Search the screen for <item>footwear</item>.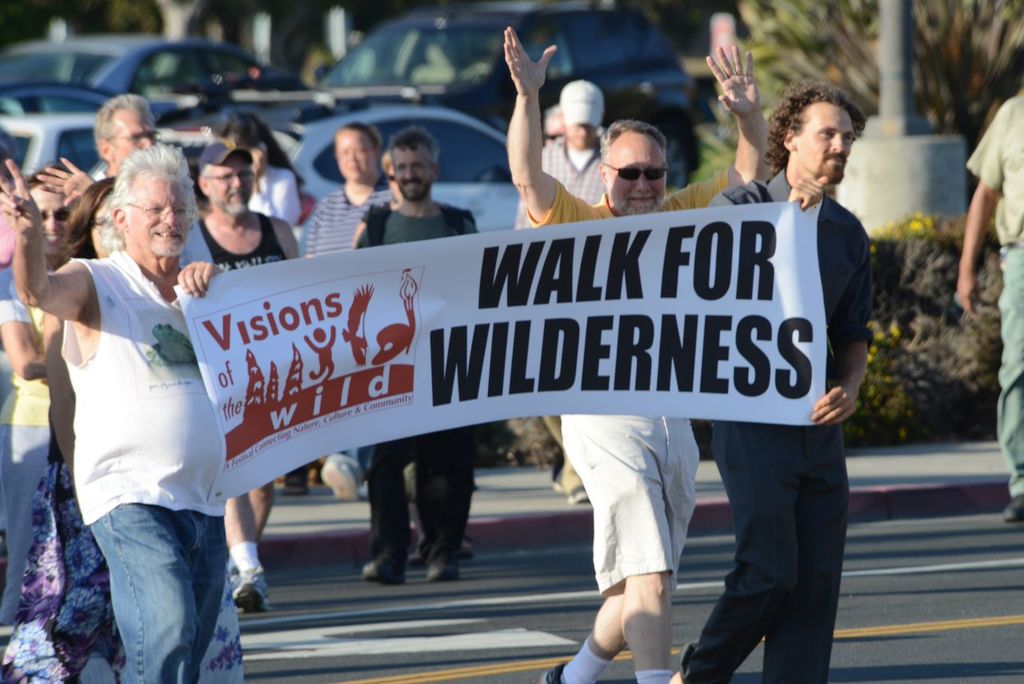
Found at <box>1000,494,1023,526</box>.
